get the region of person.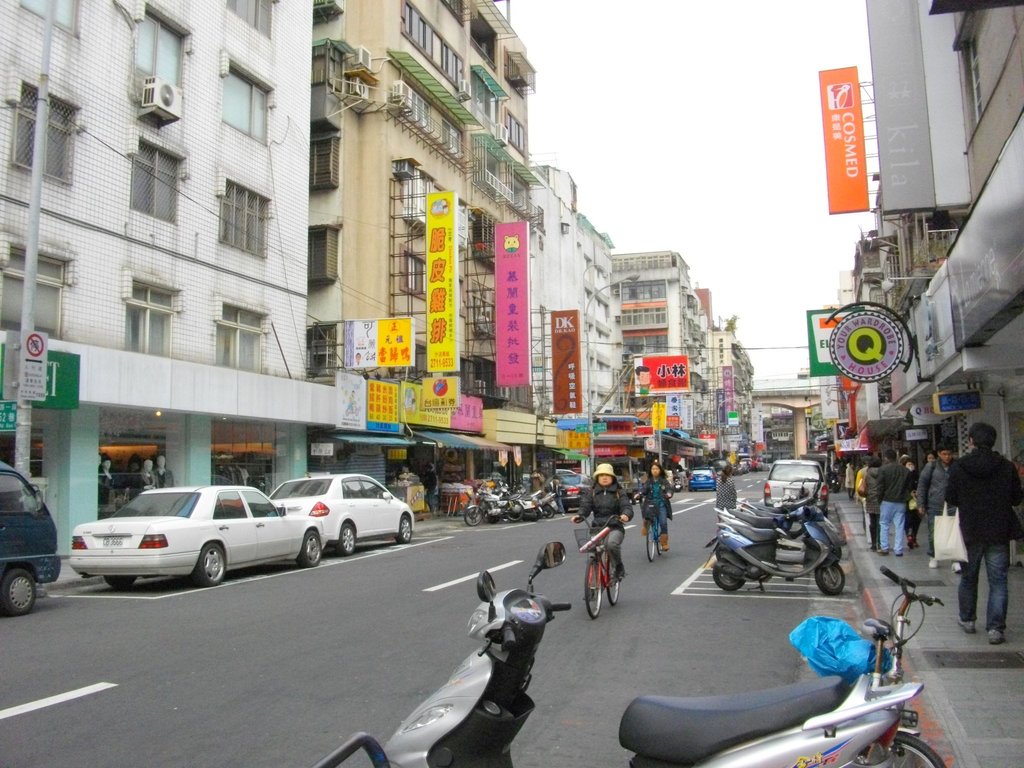
(914, 441, 959, 575).
